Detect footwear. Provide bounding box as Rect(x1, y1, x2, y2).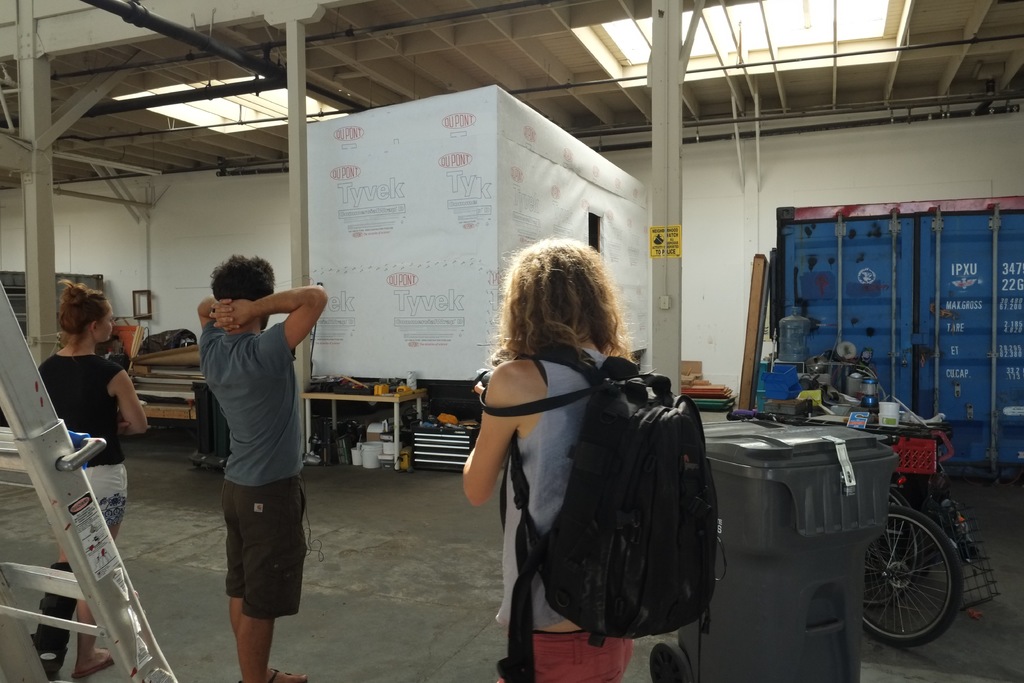
Rect(31, 632, 70, 682).
